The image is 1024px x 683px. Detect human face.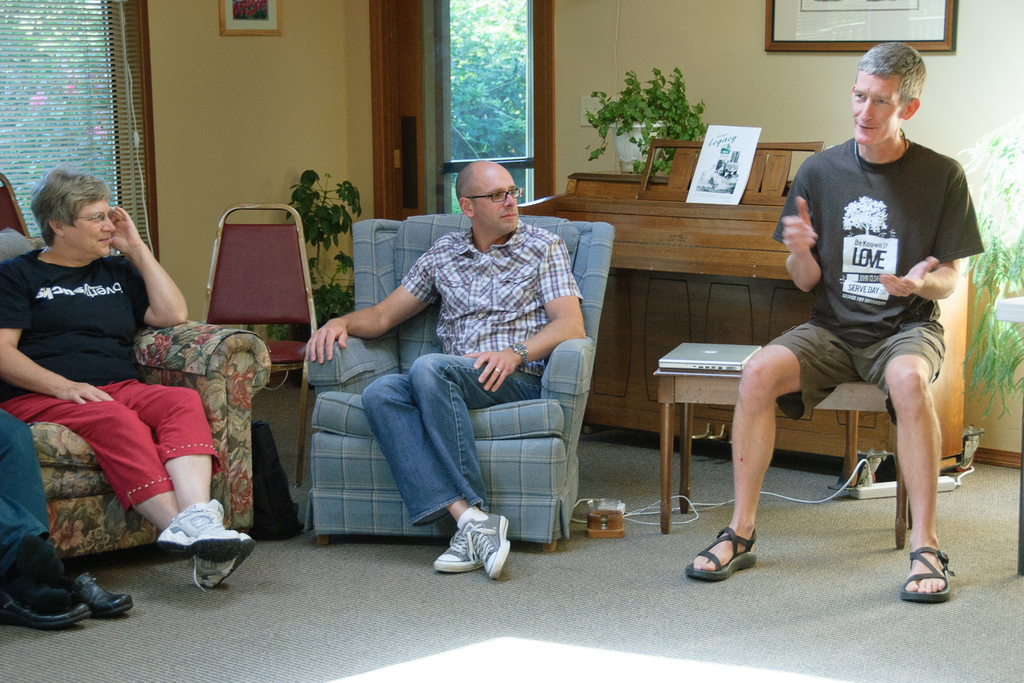
Detection: 849 76 899 147.
